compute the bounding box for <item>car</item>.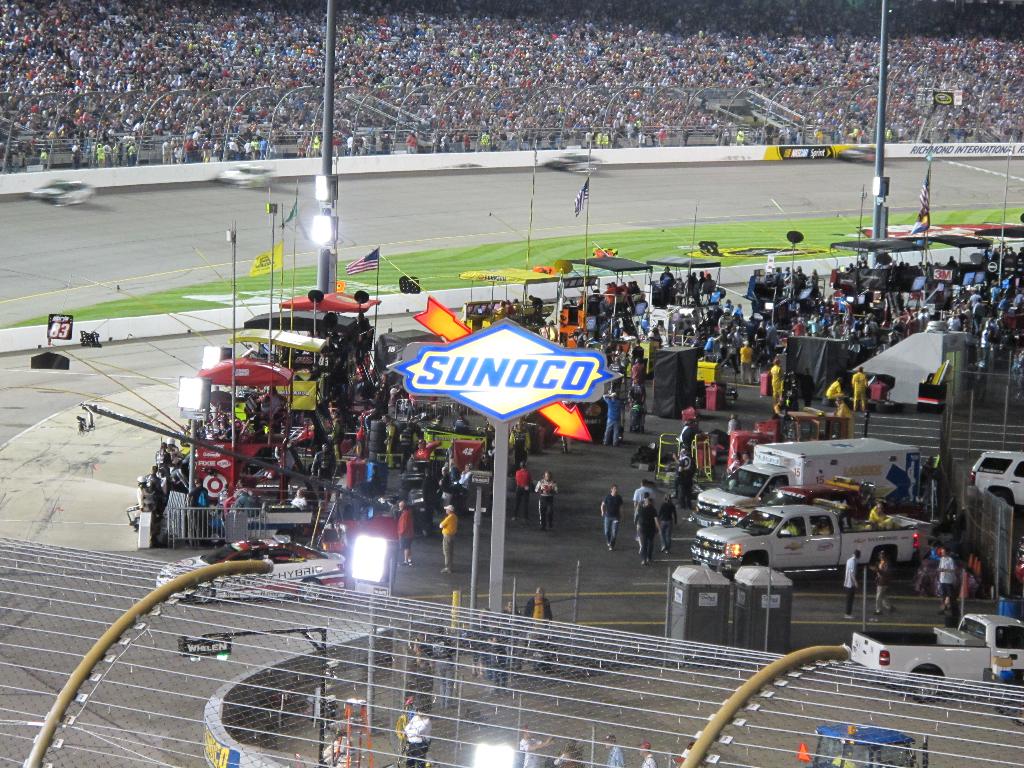
(x1=969, y1=449, x2=1023, y2=513).
